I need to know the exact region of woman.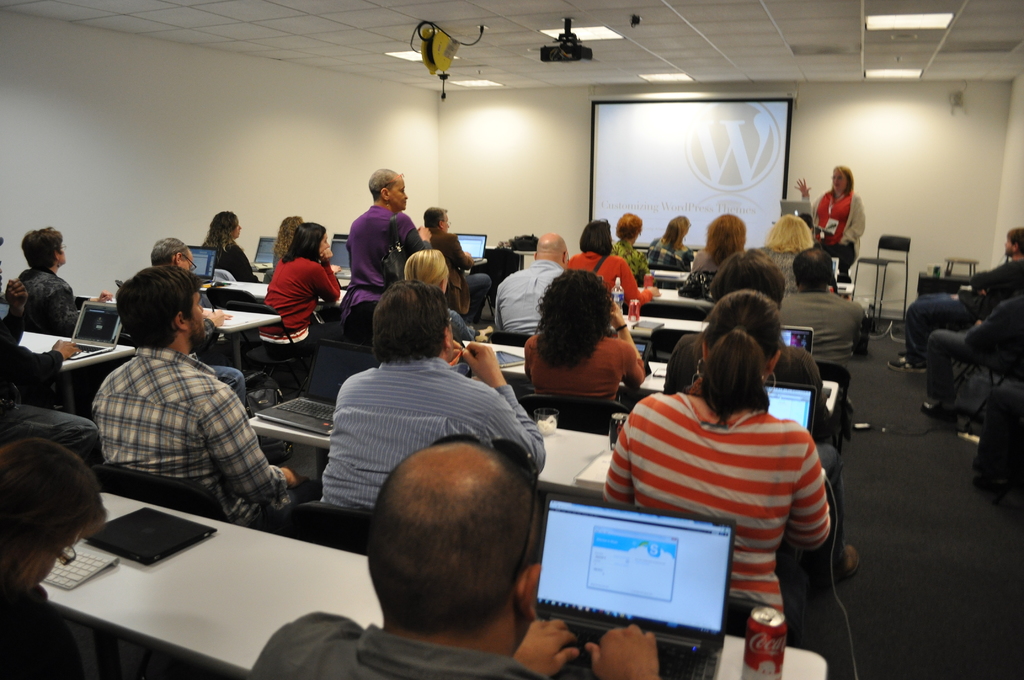
Region: [643, 218, 694, 272].
